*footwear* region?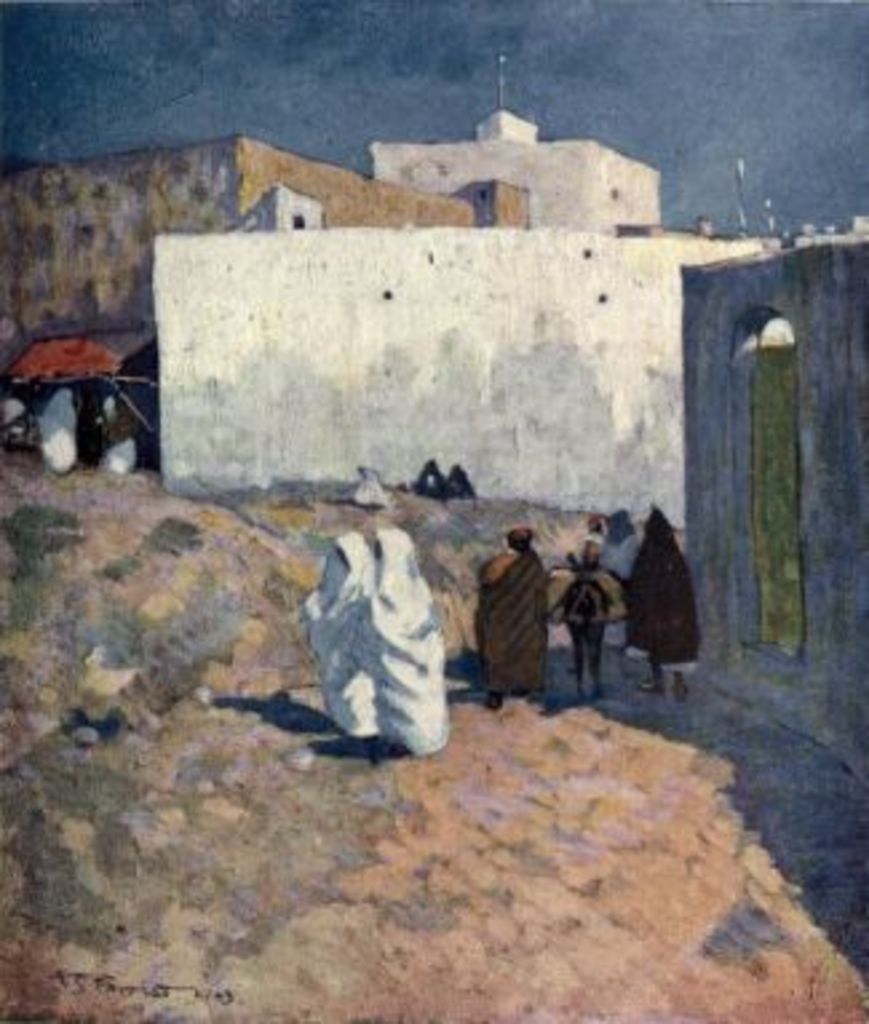
pyautogui.locateOnScreen(489, 692, 497, 709)
